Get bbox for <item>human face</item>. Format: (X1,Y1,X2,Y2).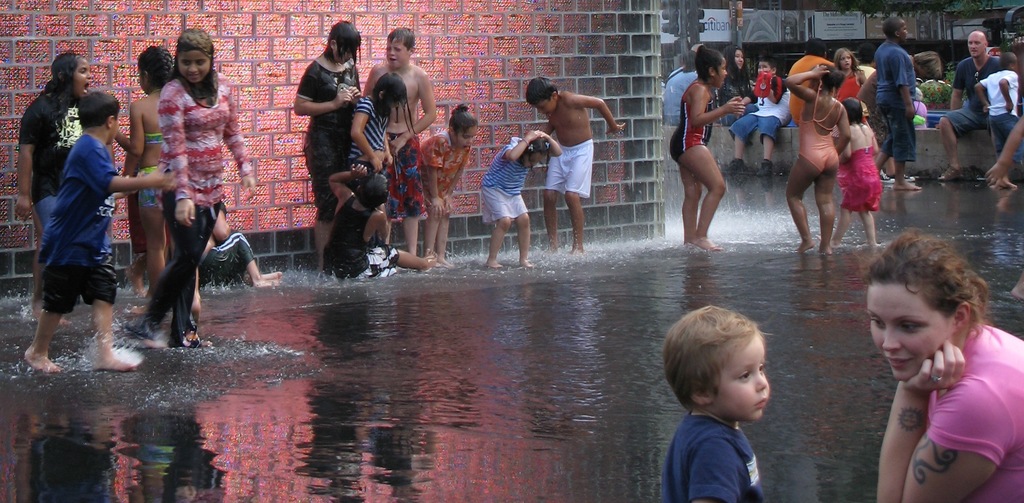
(728,48,740,68).
